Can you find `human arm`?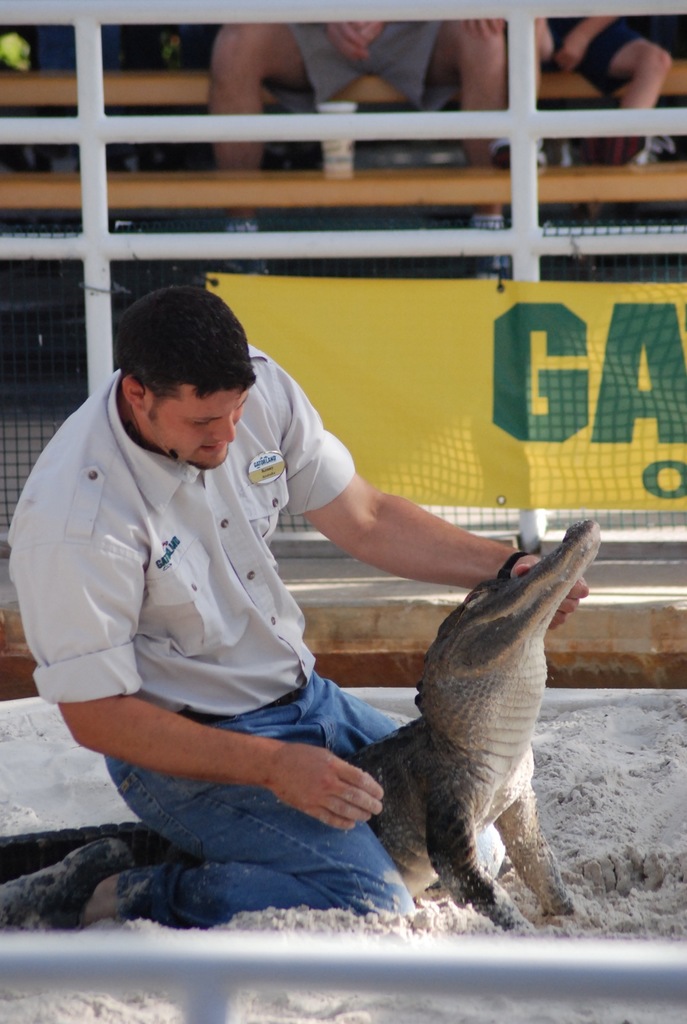
Yes, bounding box: {"left": 294, "top": 458, "right": 501, "bottom": 594}.
